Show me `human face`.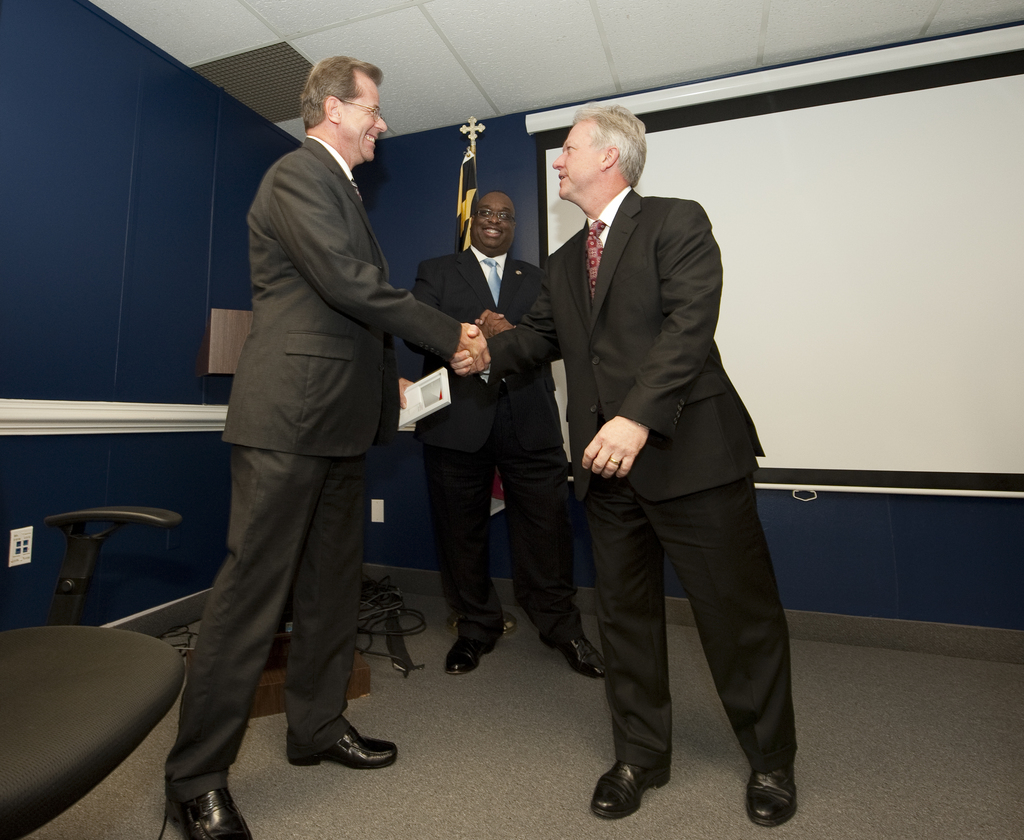
`human face` is here: Rect(473, 191, 513, 250).
